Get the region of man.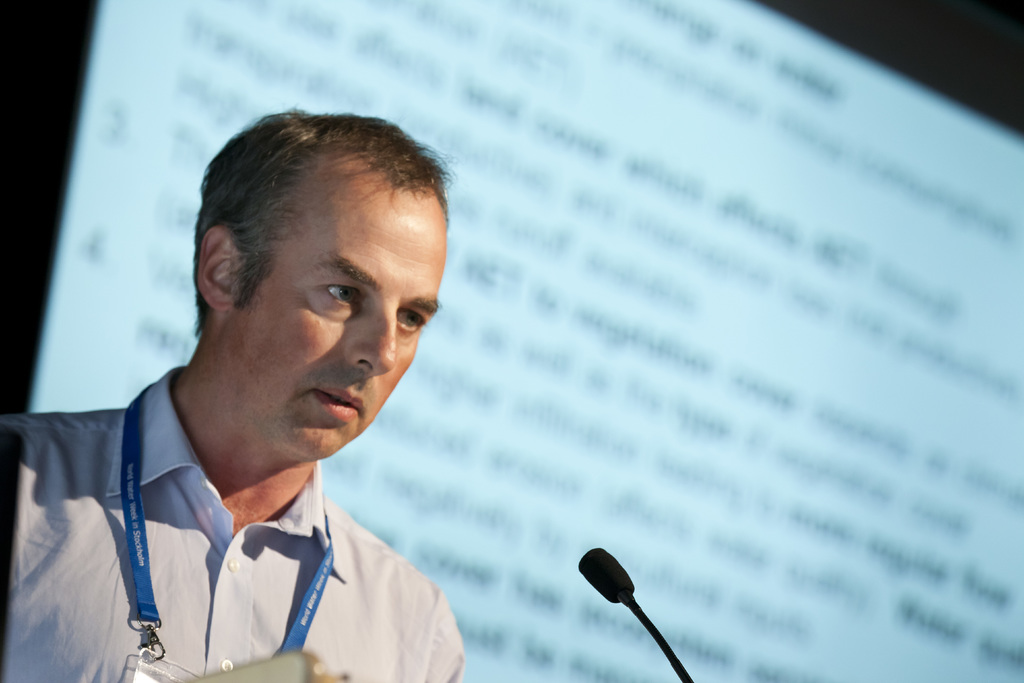
bbox=[43, 94, 492, 682].
